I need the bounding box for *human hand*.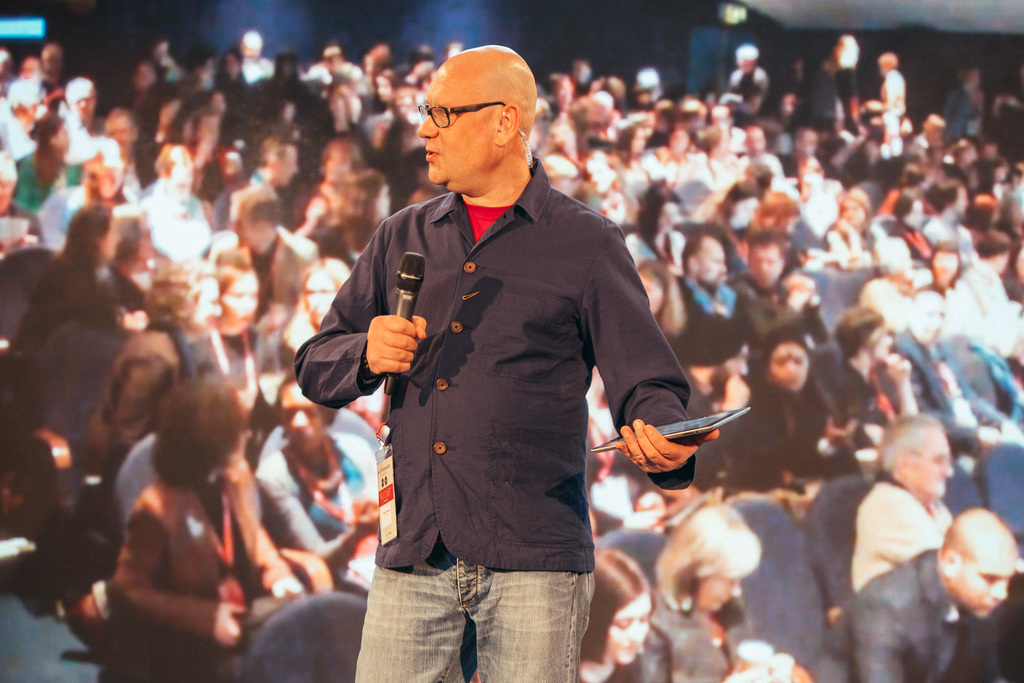
Here it is: x1=822, y1=416, x2=860, y2=447.
